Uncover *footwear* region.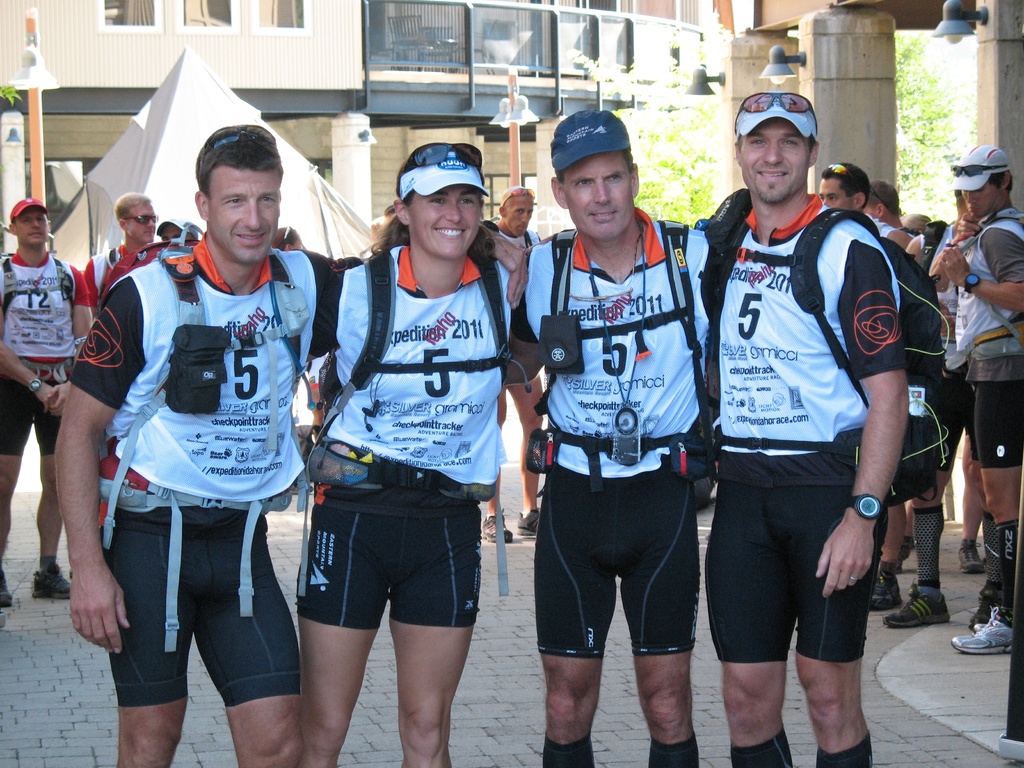
Uncovered: [515, 502, 550, 534].
